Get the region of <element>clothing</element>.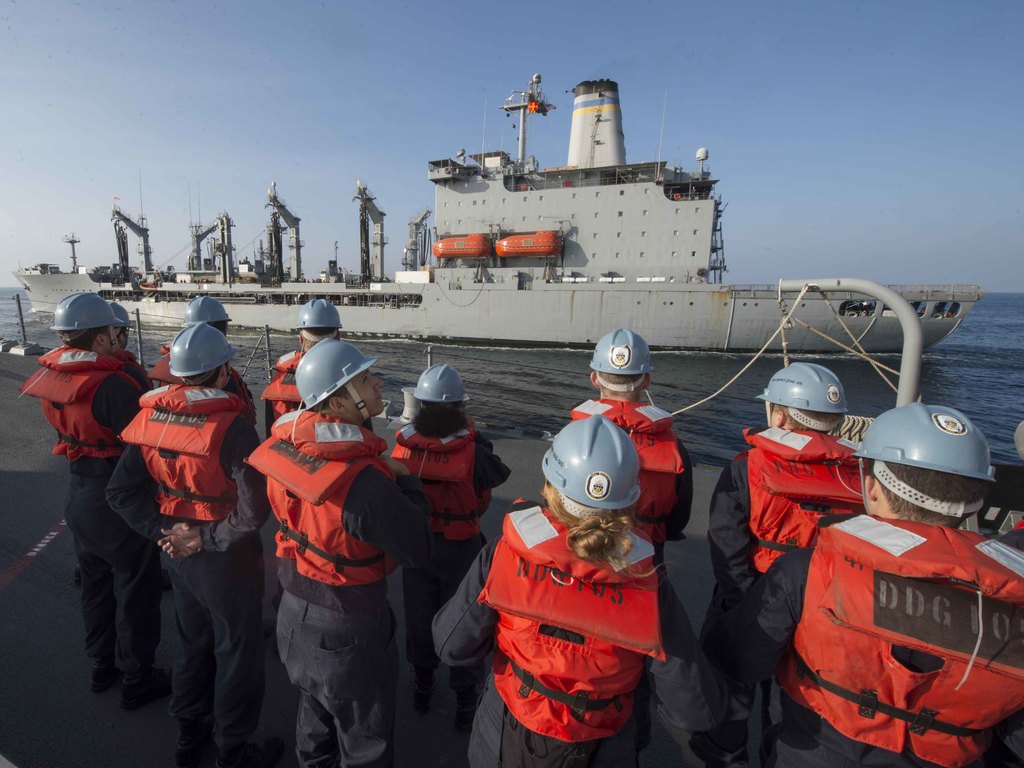
(x1=17, y1=342, x2=164, y2=683).
